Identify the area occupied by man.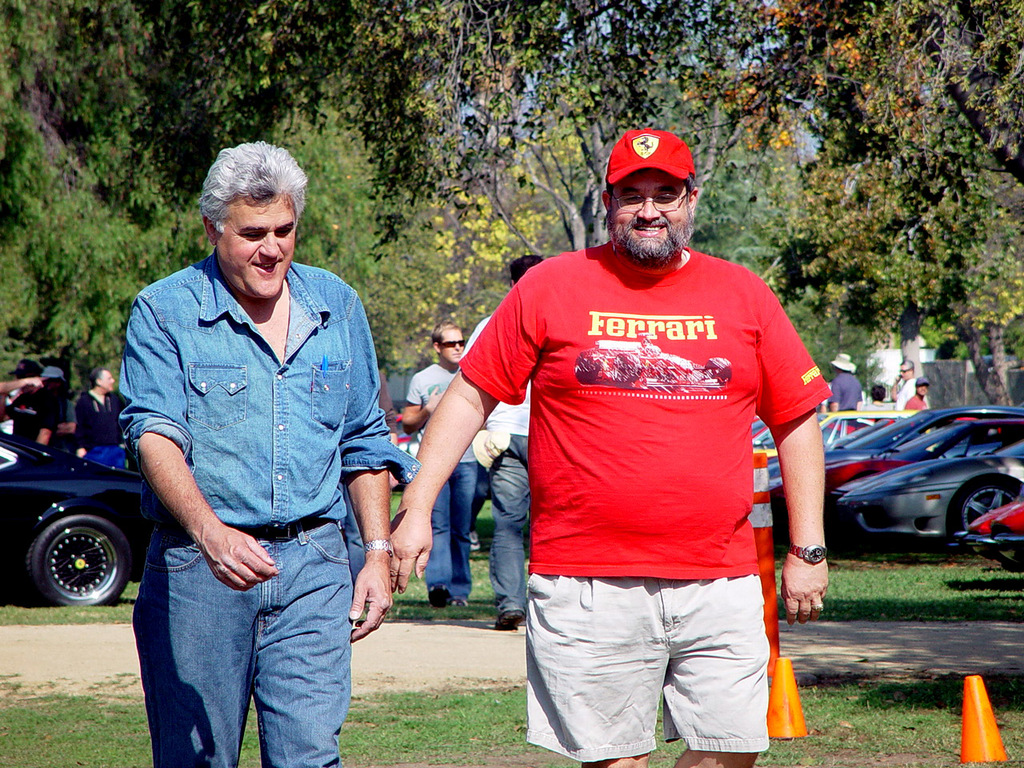
Area: 454 252 542 639.
